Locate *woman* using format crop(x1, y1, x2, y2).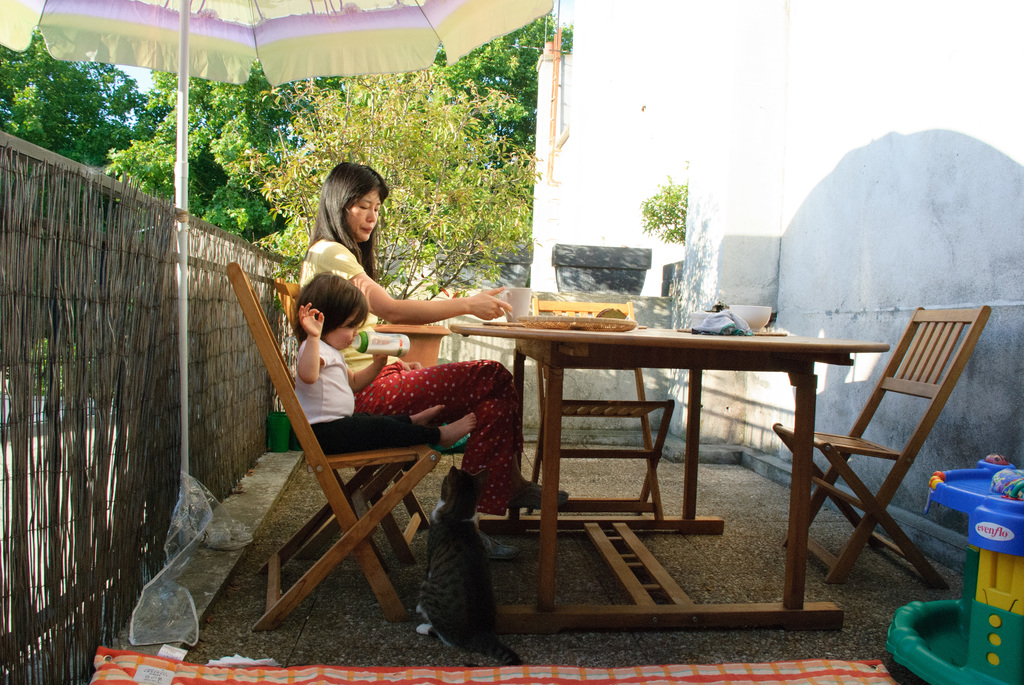
crop(301, 166, 566, 516).
